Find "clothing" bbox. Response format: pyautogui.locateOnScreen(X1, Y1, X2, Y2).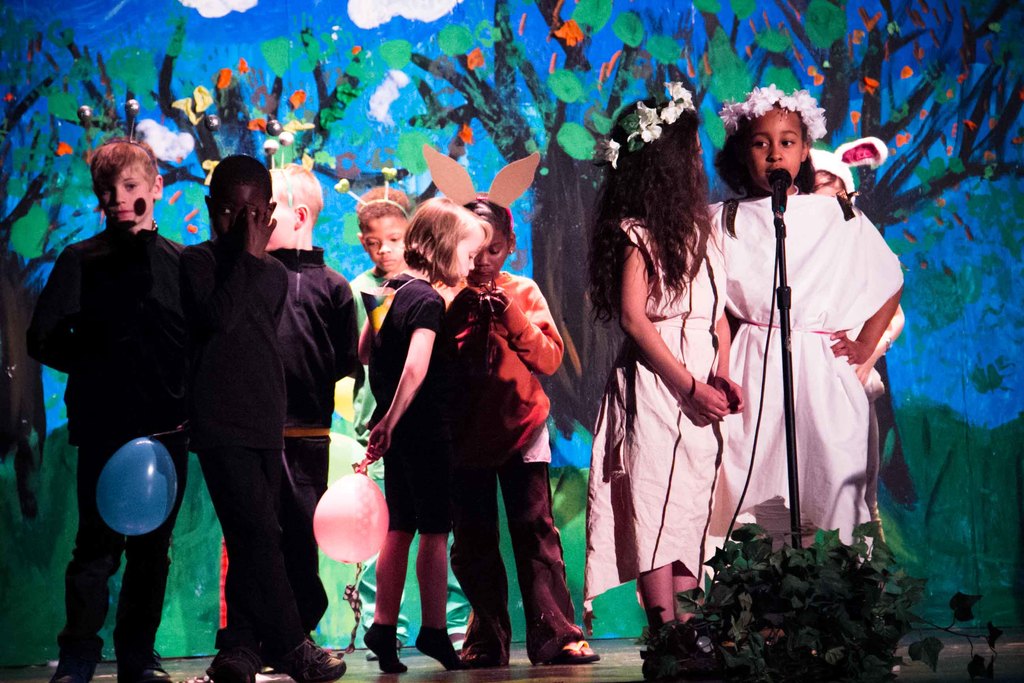
pyautogui.locateOnScreen(710, 190, 904, 576).
